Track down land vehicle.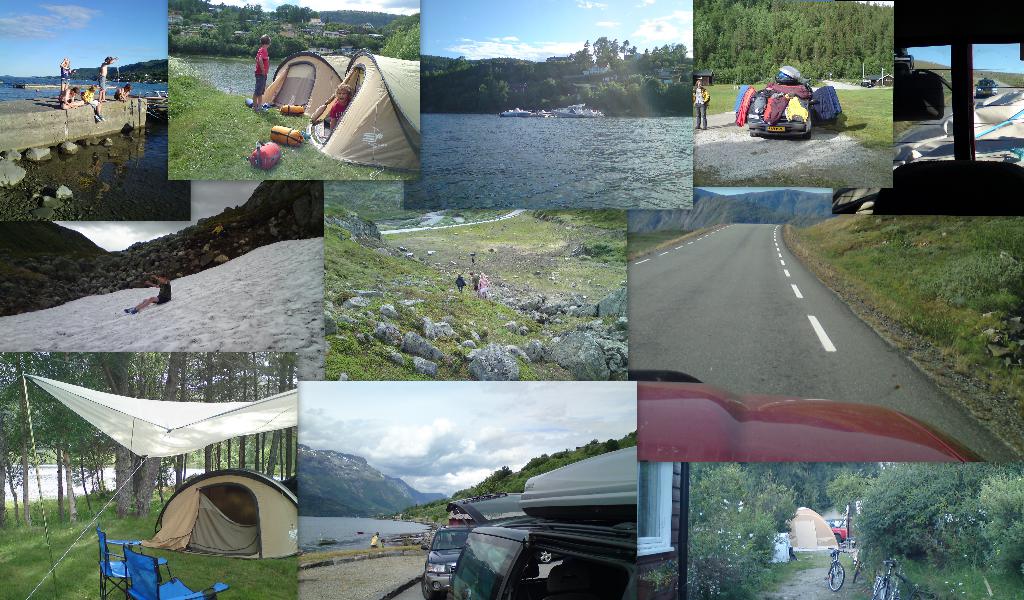
Tracked to box(420, 523, 474, 599).
